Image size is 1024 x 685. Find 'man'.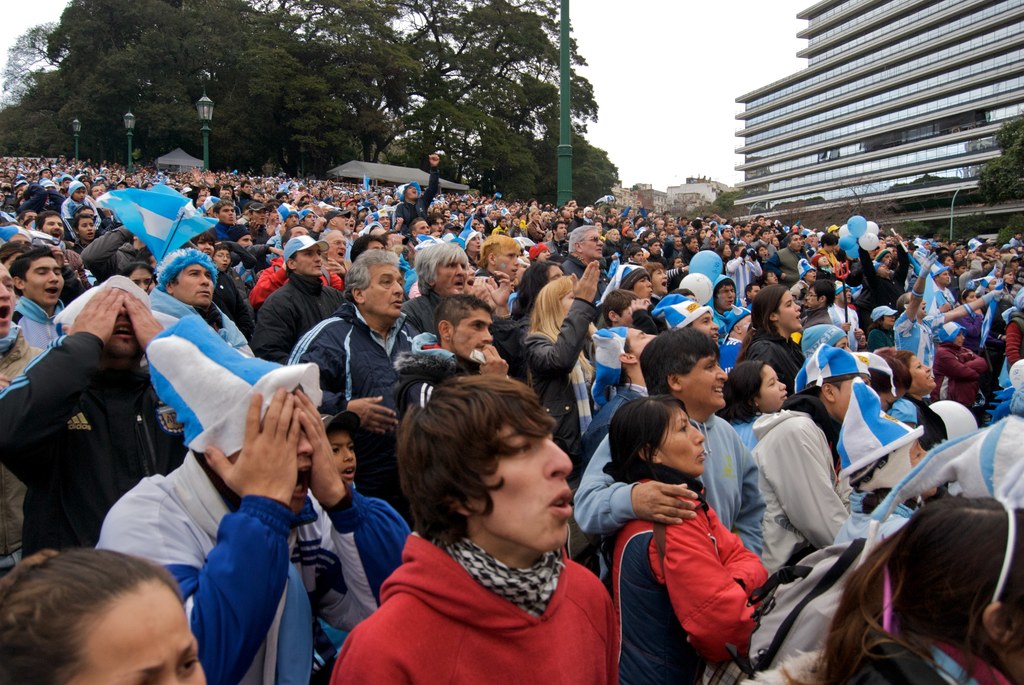
pyautogui.locateOnScreen(562, 222, 604, 290).
